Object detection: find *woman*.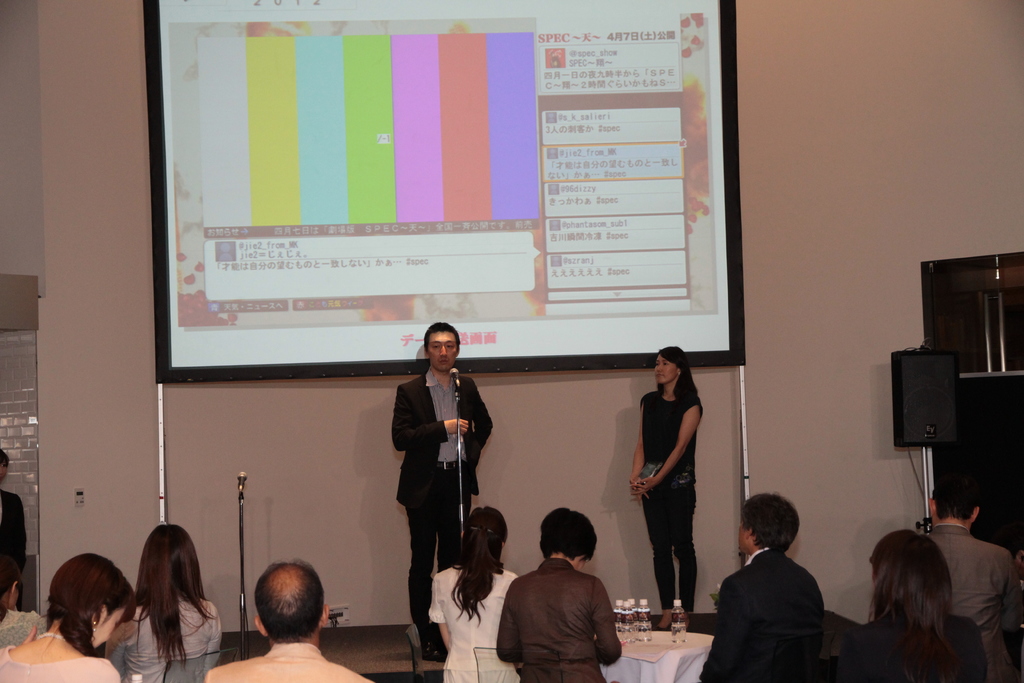
rect(626, 345, 707, 626).
